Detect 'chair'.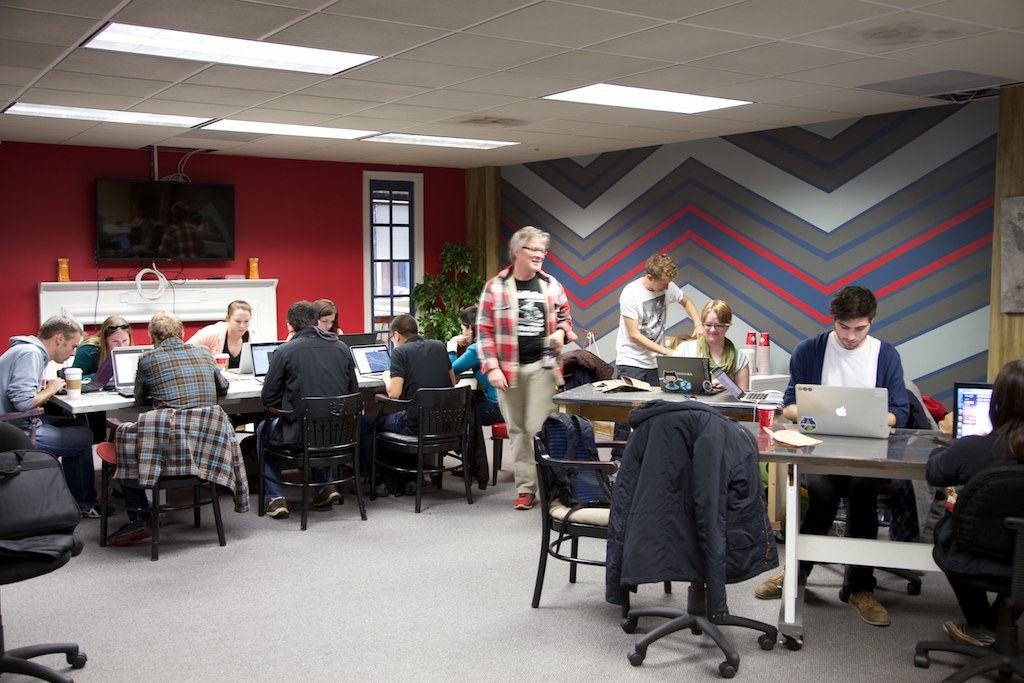
Detected at 532 429 625 608.
